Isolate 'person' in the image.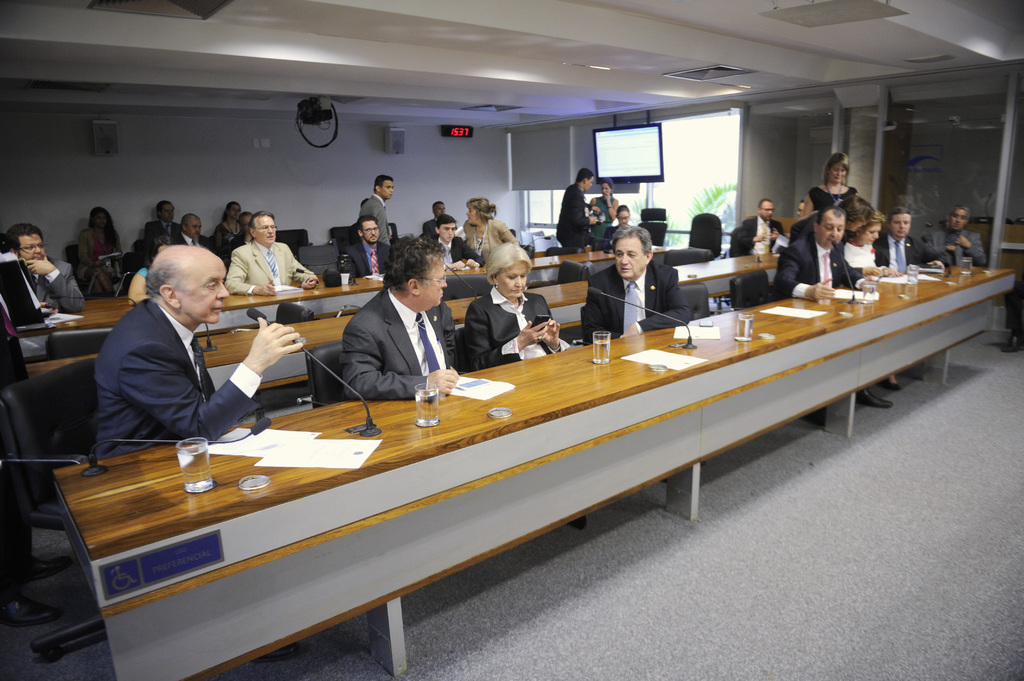
Isolated region: x1=847, y1=214, x2=884, y2=268.
